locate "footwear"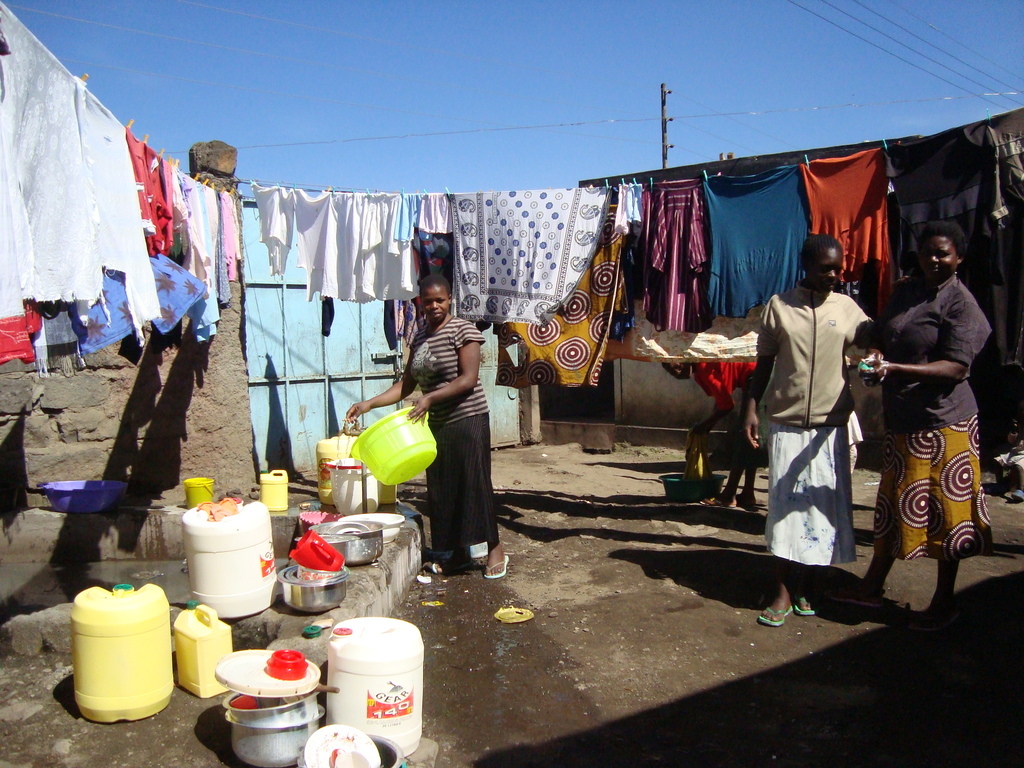
x1=757, y1=604, x2=792, y2=624
